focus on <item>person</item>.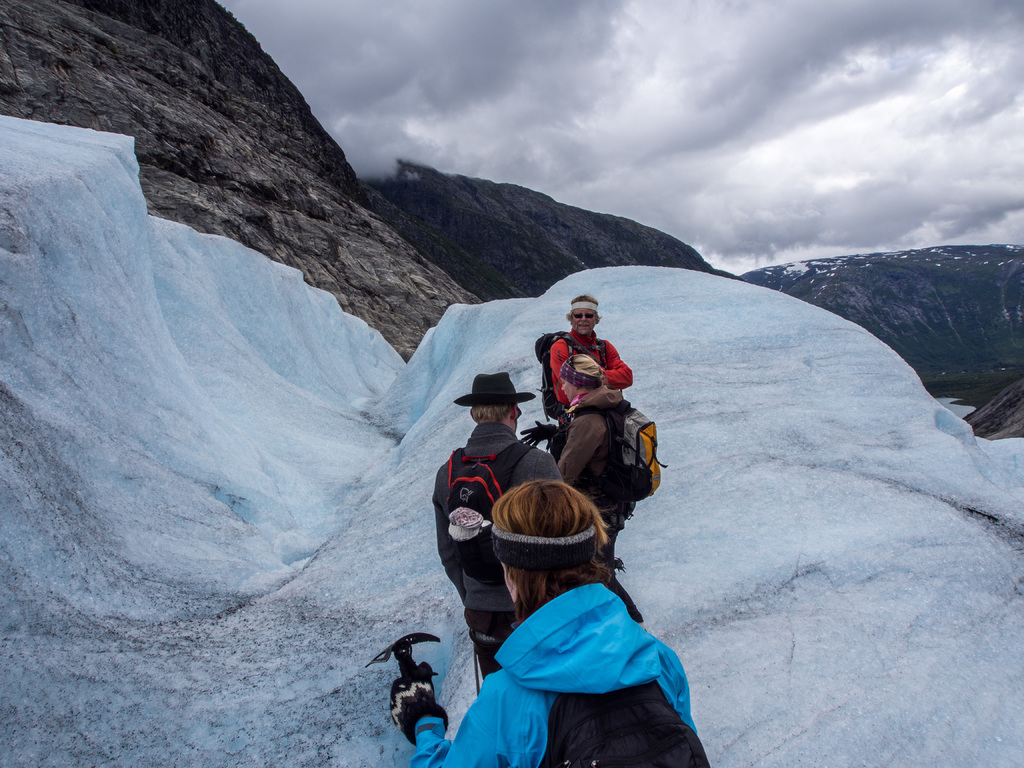
Focused at {"x1": 388, "y1": 476, "x2": 705, "y2": 767}.
